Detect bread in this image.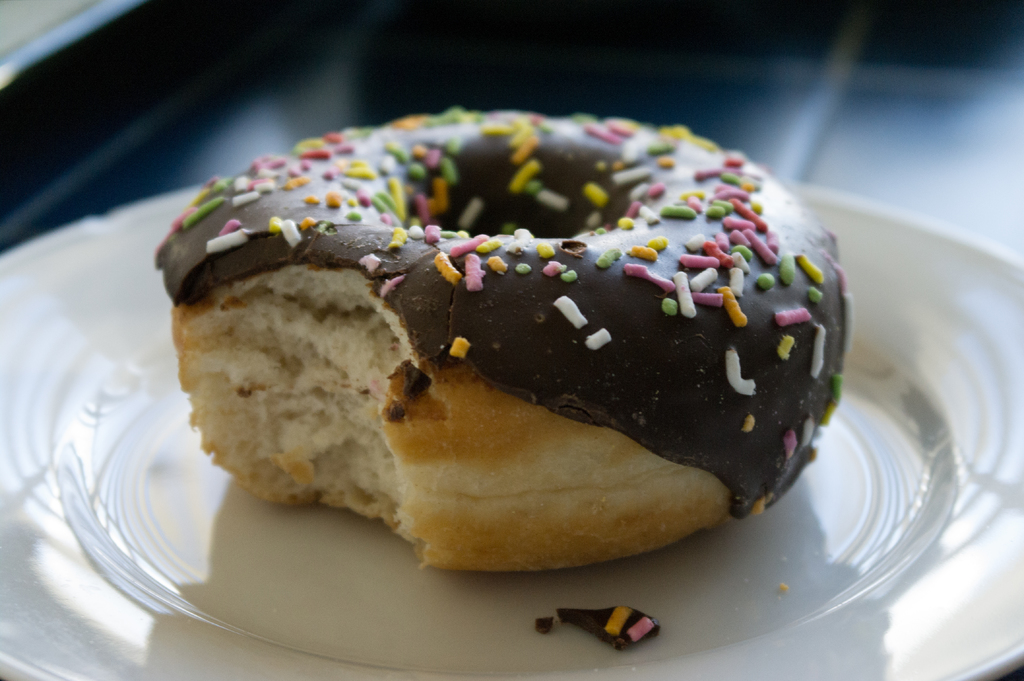
Detection: crop(152, 106, 854, 570).
